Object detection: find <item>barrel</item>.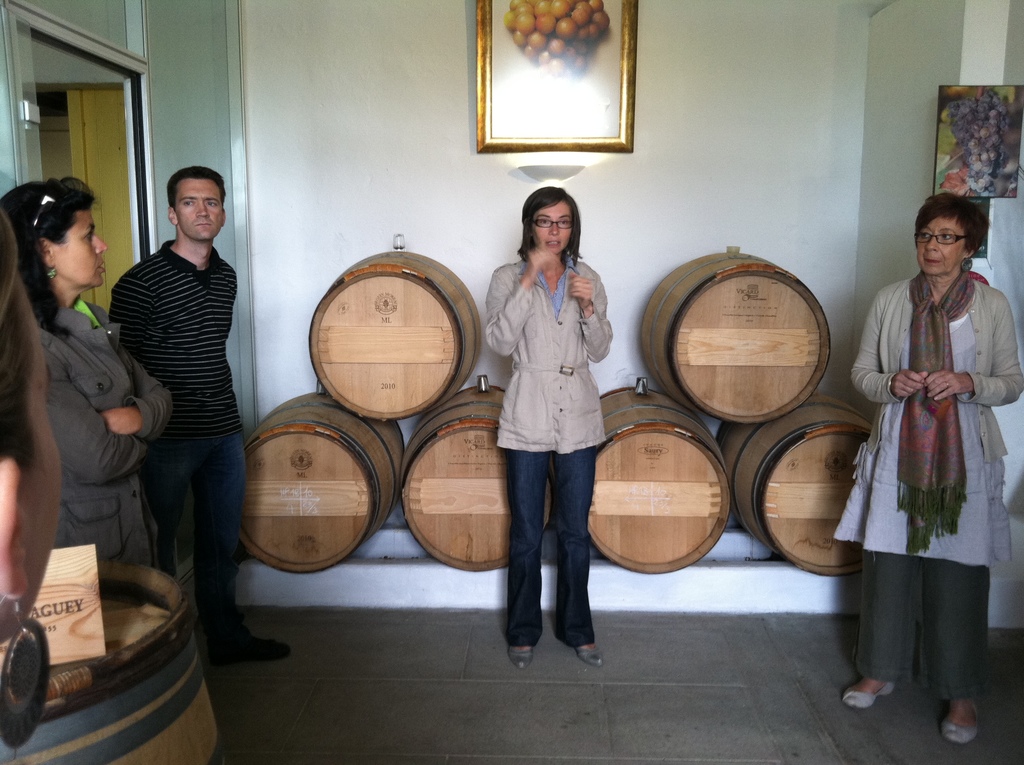
(x1=703, y1=382, x2=877, y2=590).
